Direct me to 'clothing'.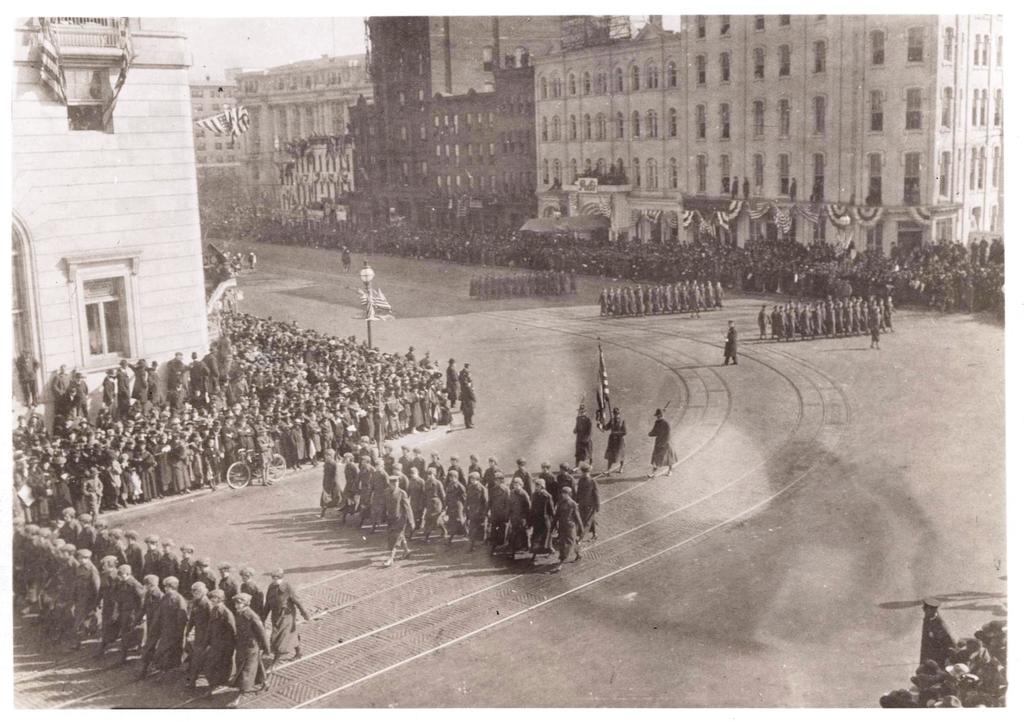
Direction: [left=60, top=561, right=71, bottom=629].
